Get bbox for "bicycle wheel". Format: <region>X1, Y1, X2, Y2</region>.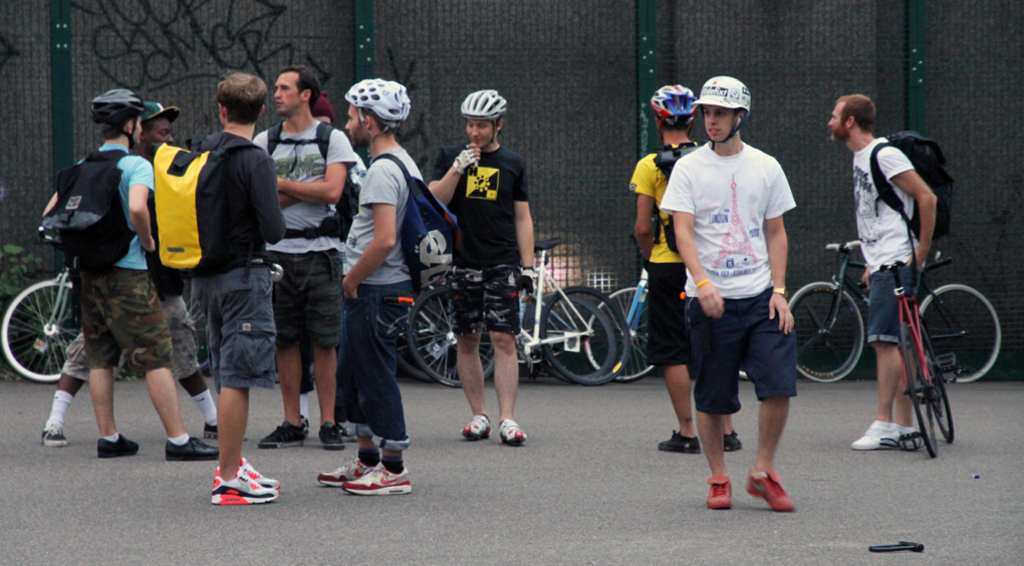
<region>523, 292, 614, 381</region>.
